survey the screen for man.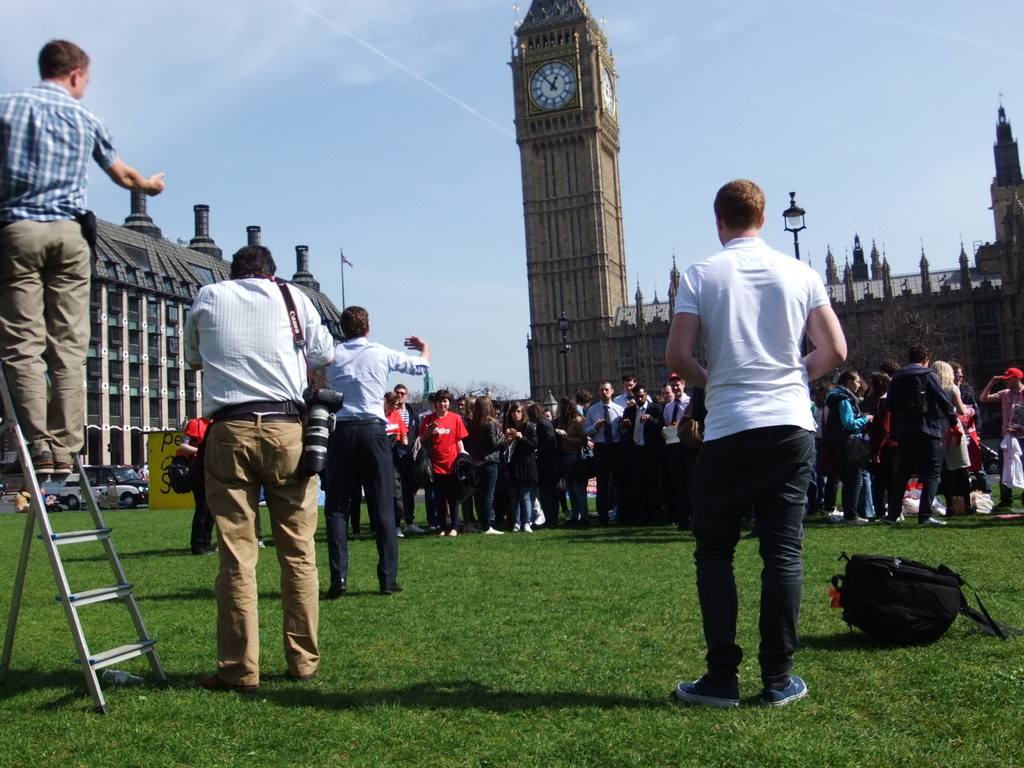
Survey found: bbox=[655, 383, 678, 406].
